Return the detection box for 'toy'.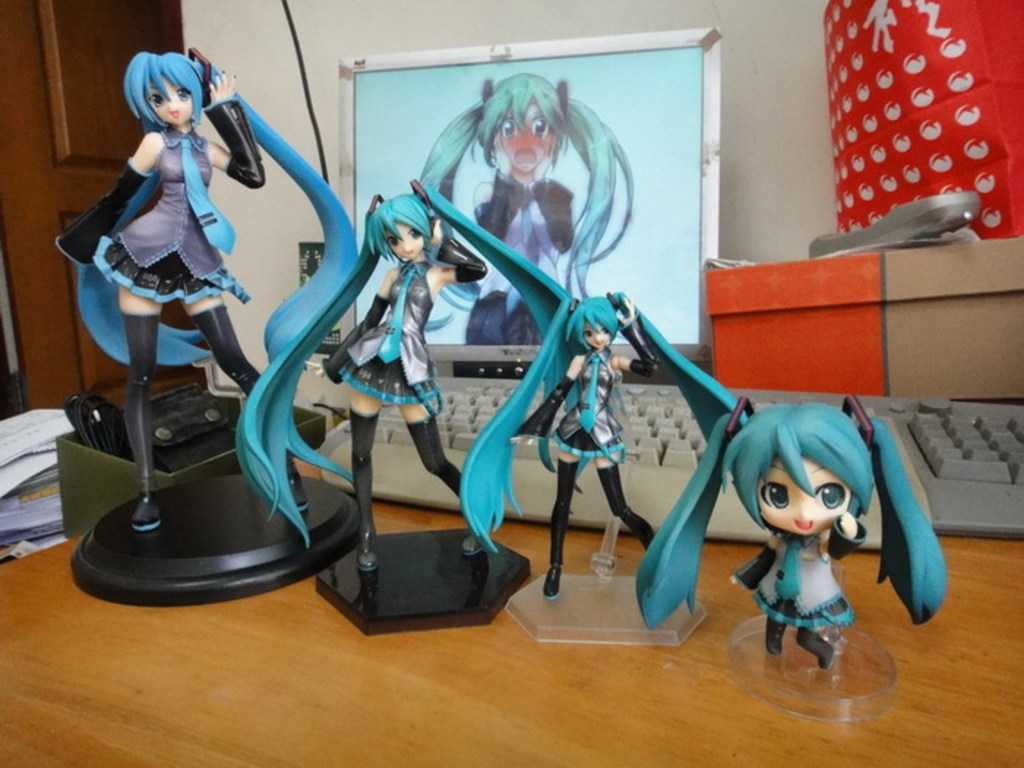
440 290 784 657.
